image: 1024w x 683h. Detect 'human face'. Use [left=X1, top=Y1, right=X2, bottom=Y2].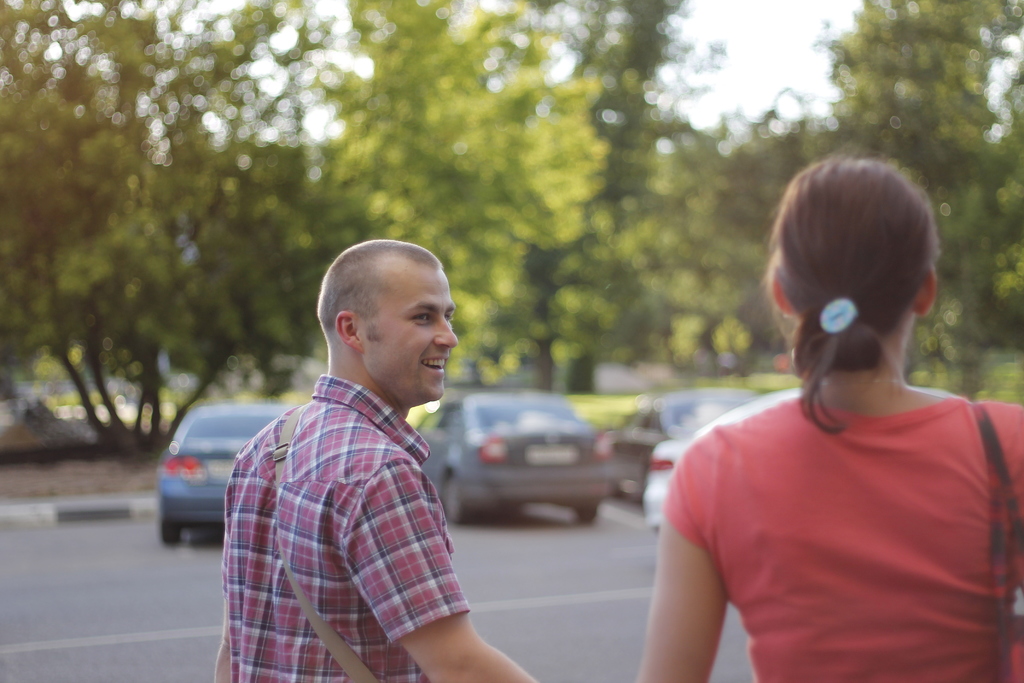
[left=359, top=267, right=460, bottom=406].
